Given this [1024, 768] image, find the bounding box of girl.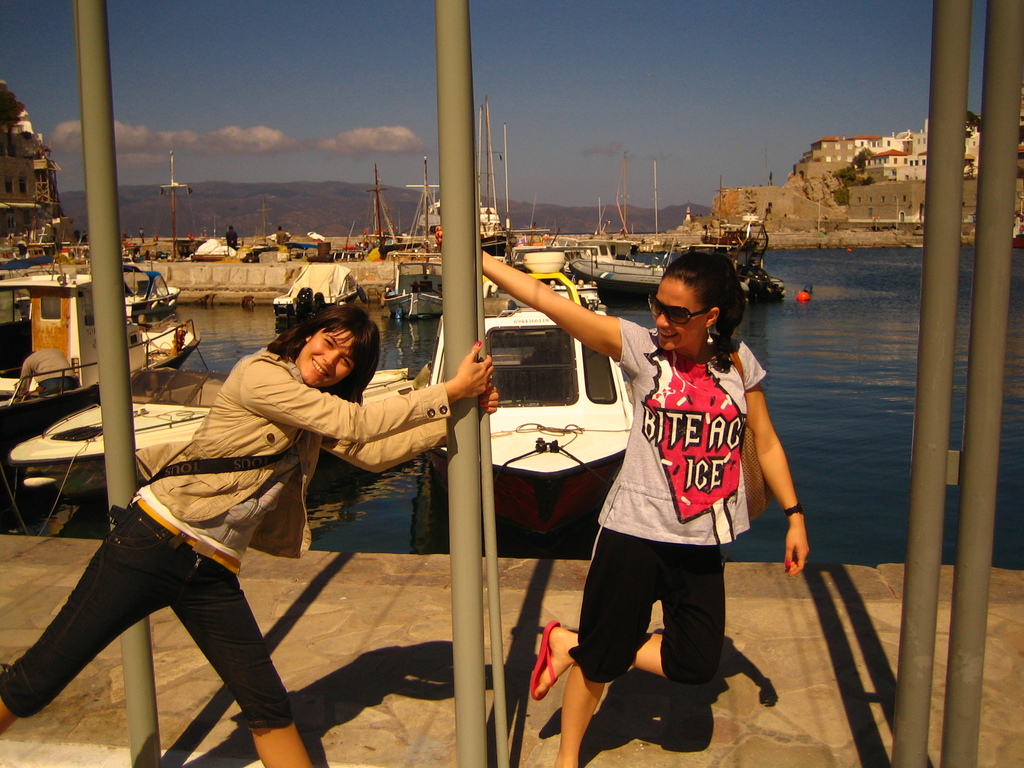
0:305:501:767.
